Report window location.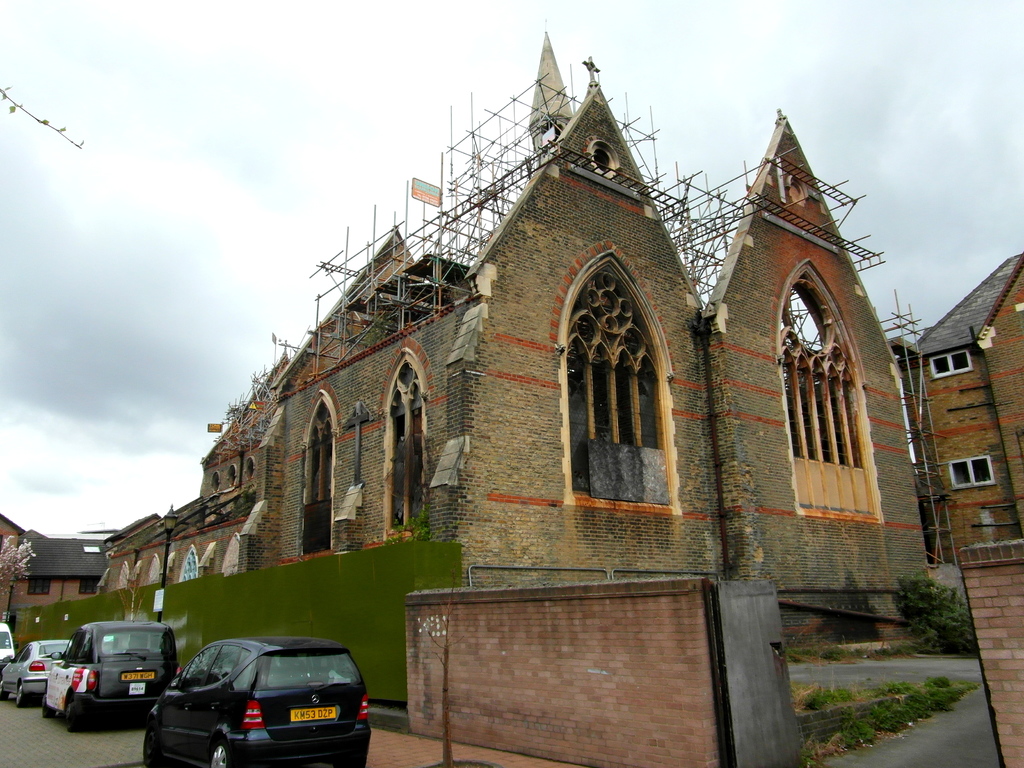
Report: [769, 258, 886, 525].
